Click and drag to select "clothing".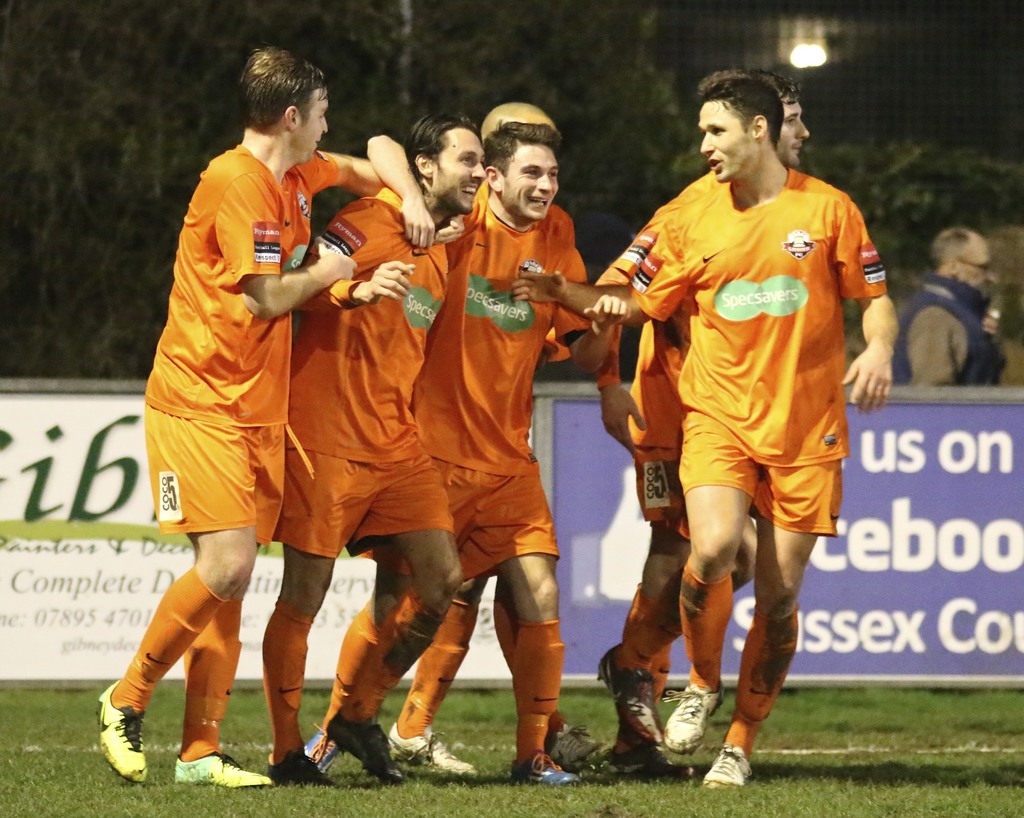
Selection: rect(319, 196, 595, 761).
